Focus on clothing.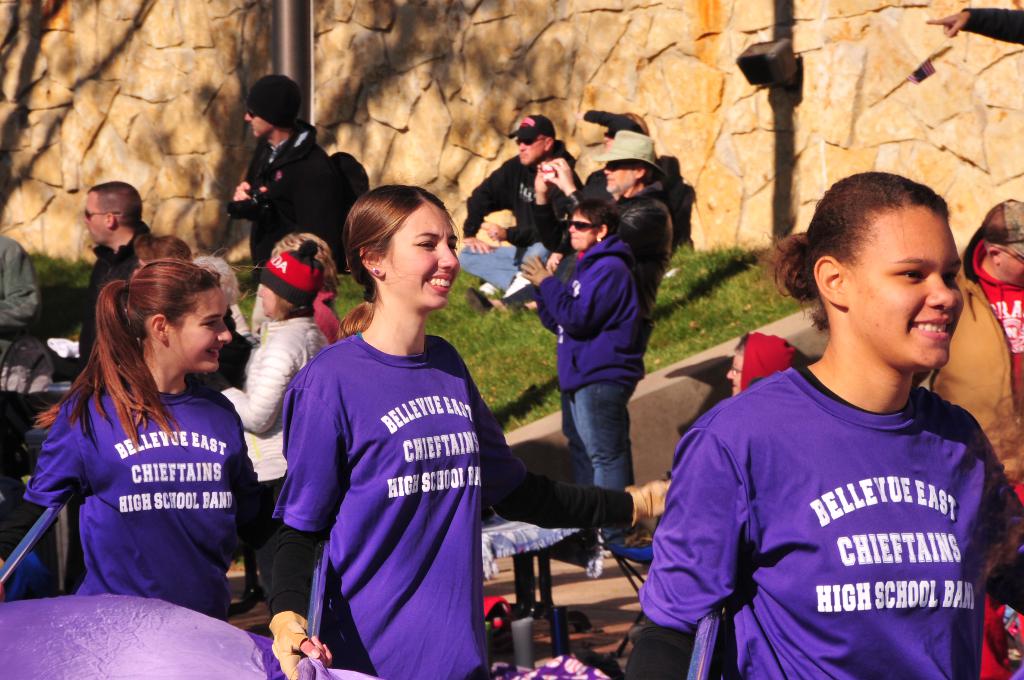
Focused at 613,191,672,311.
